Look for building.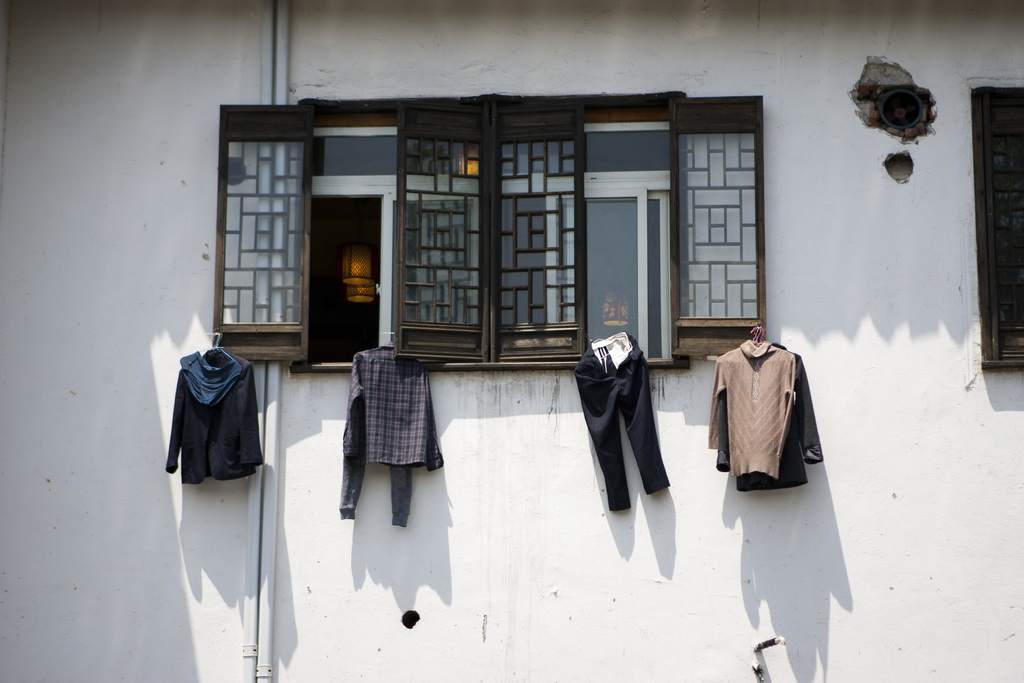
Found: 0, 1, 1023, 682.
